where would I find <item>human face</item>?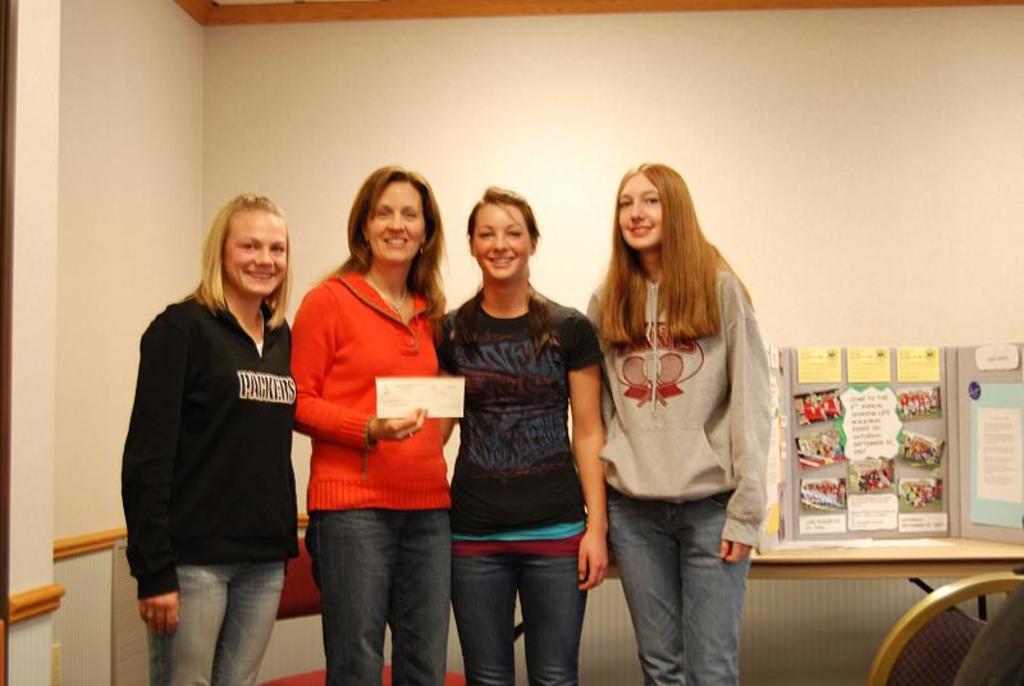
At box(471, 198, 530, 279).
